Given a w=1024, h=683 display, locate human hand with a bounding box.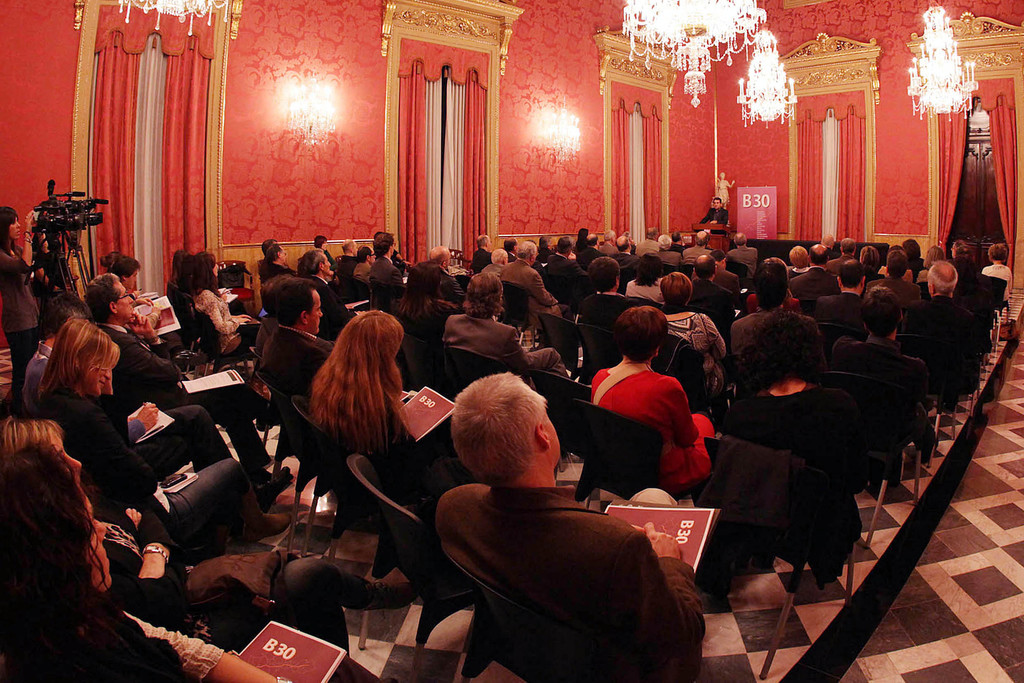
Located: bbox(567, 251, 579, 261).
